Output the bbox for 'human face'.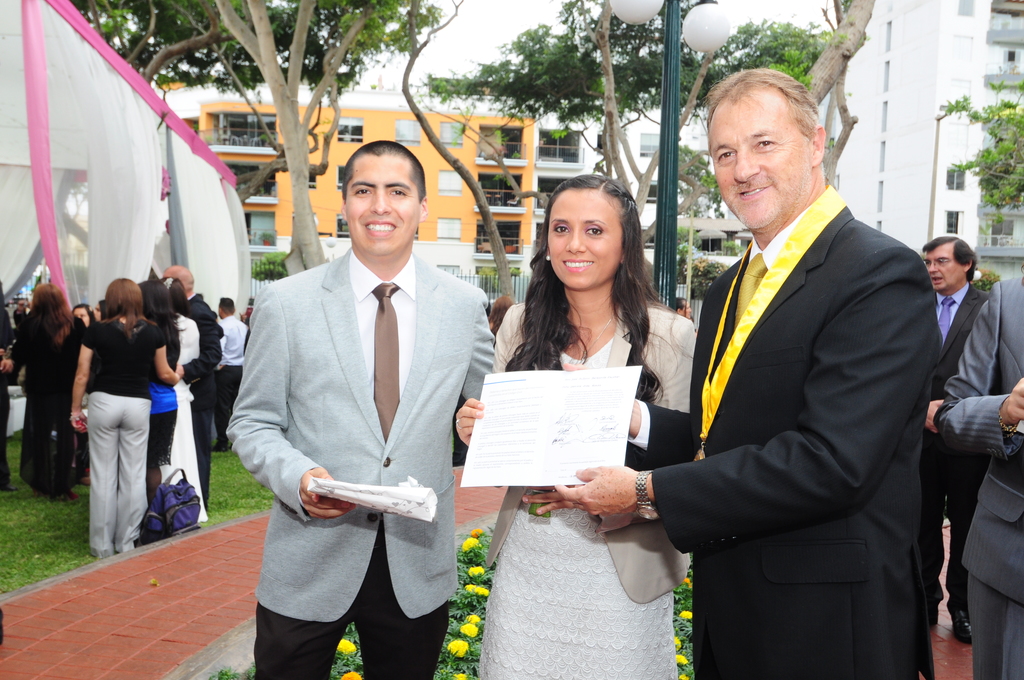
l=543, t=193, r=627, b=289.
